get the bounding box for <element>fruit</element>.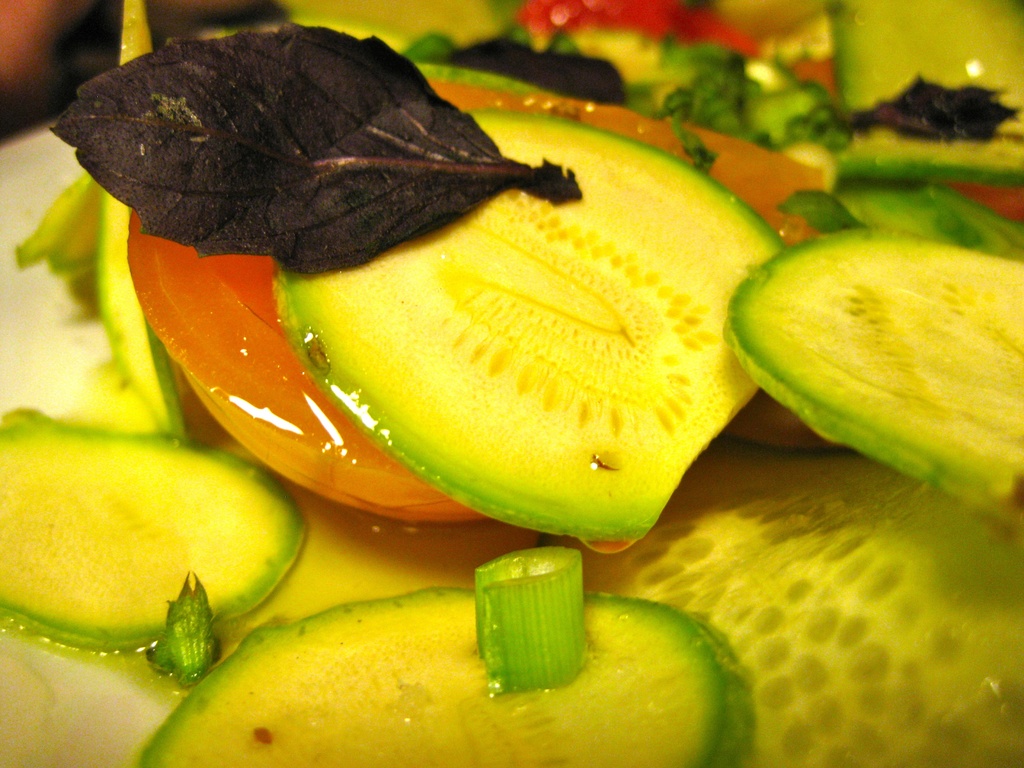
302 137 770 527.
